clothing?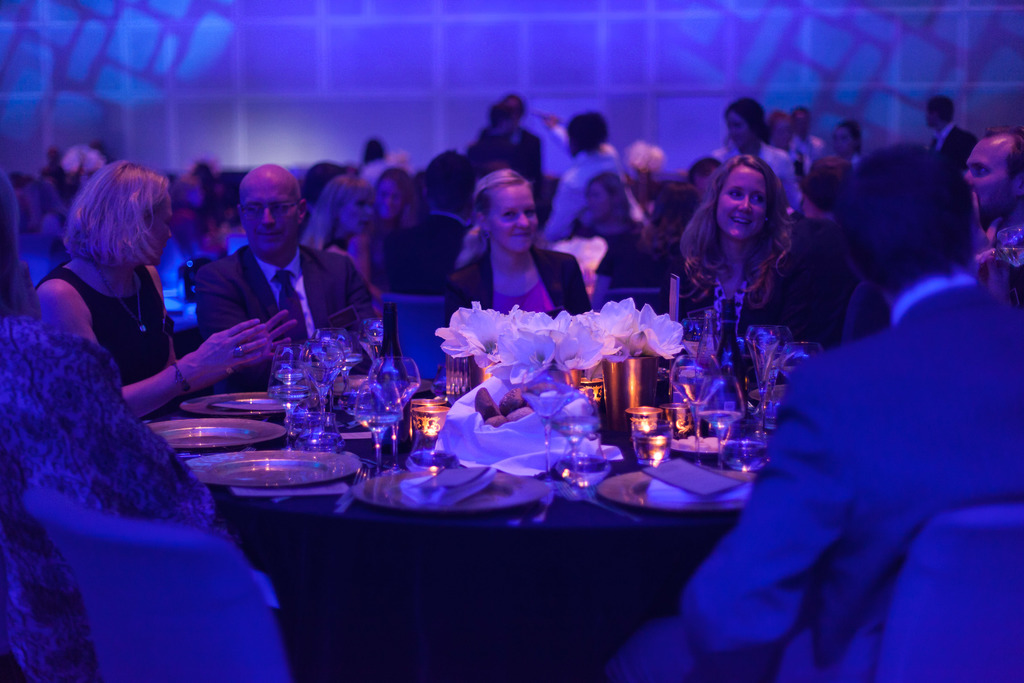
<box>844,144,865,177</box>
